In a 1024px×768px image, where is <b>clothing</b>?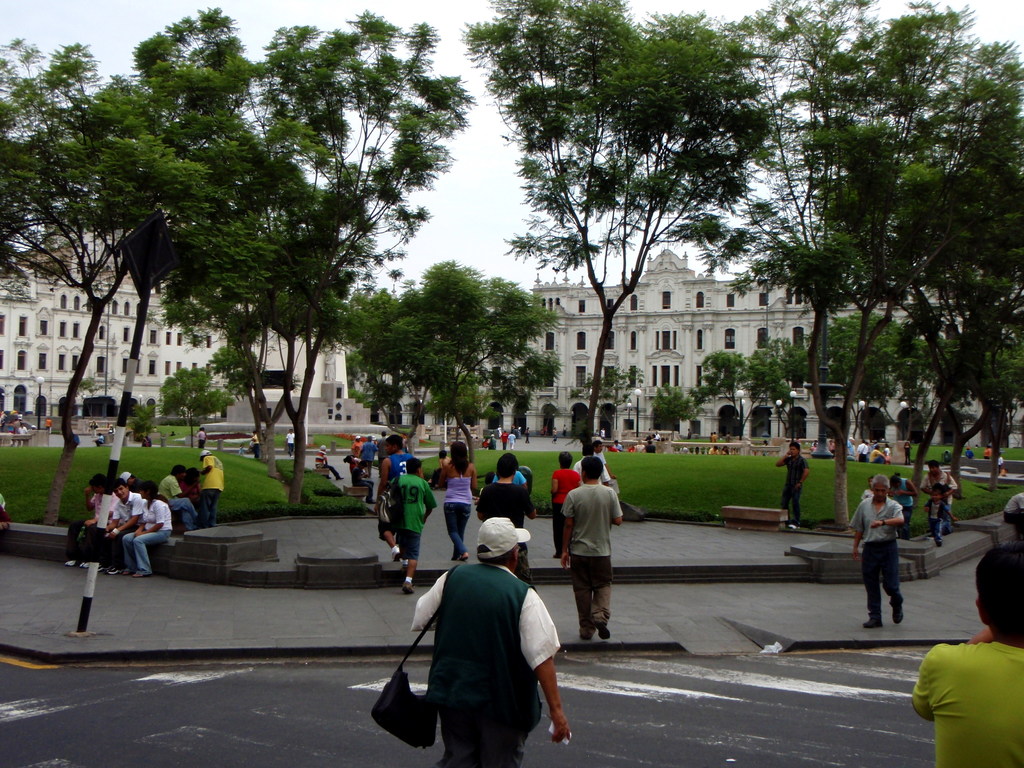
region(781, 457, 804, 522).
